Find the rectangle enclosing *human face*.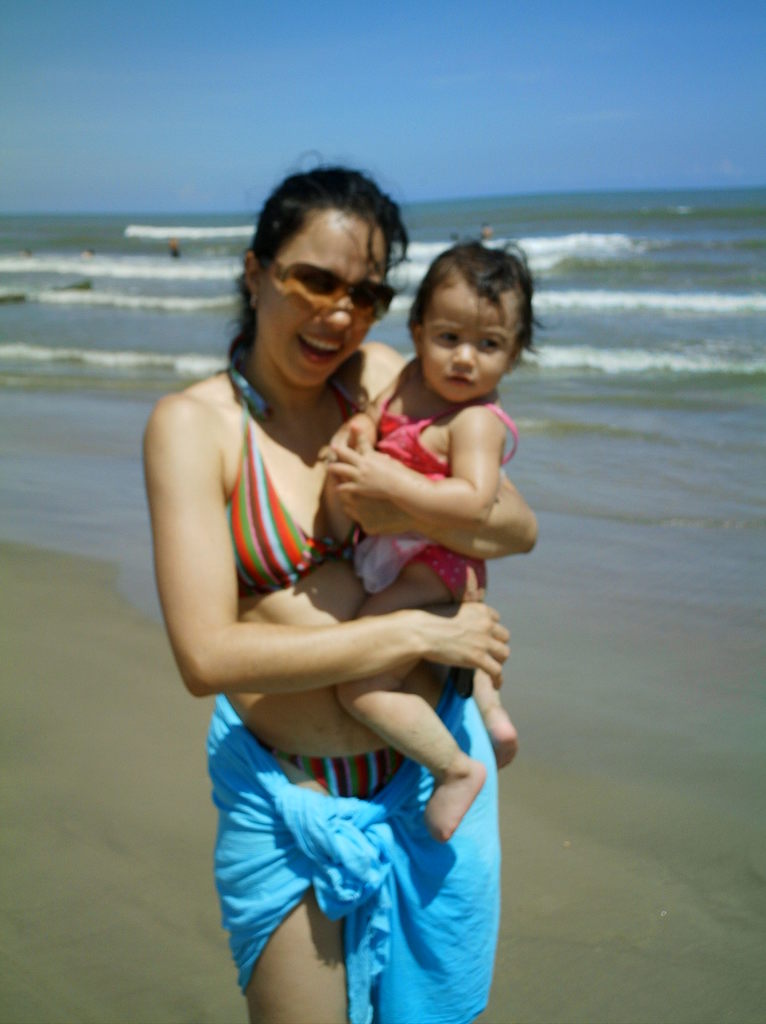
[260,211,387,392].
